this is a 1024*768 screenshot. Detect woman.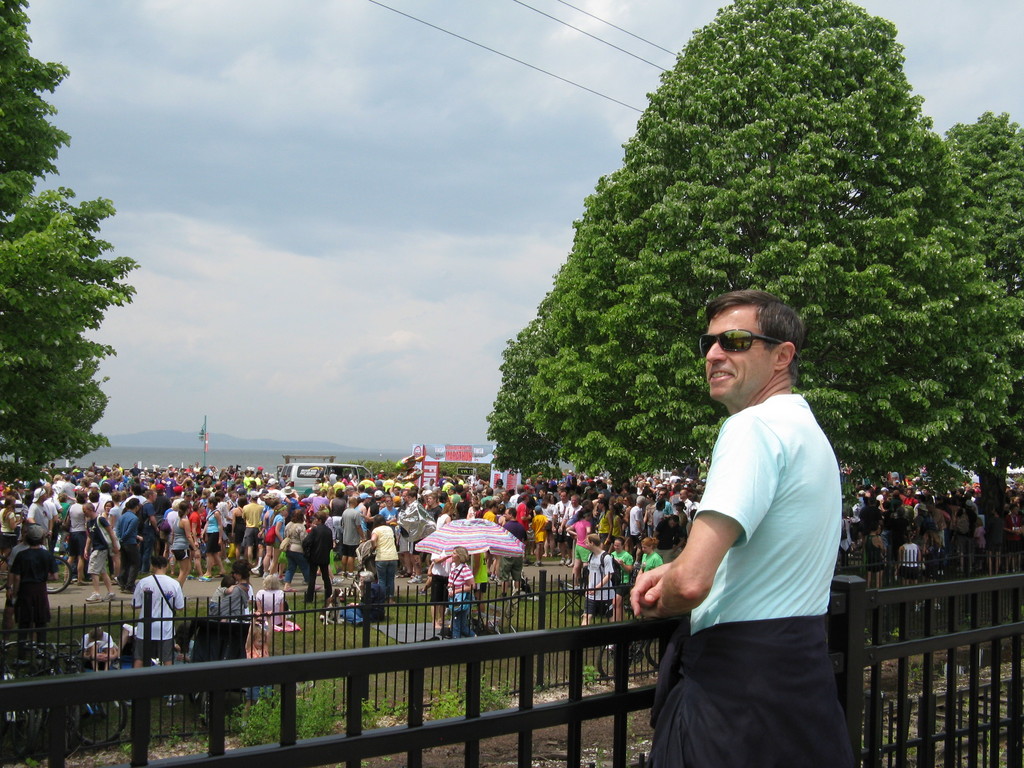
region(611, 538, 634, 617).
